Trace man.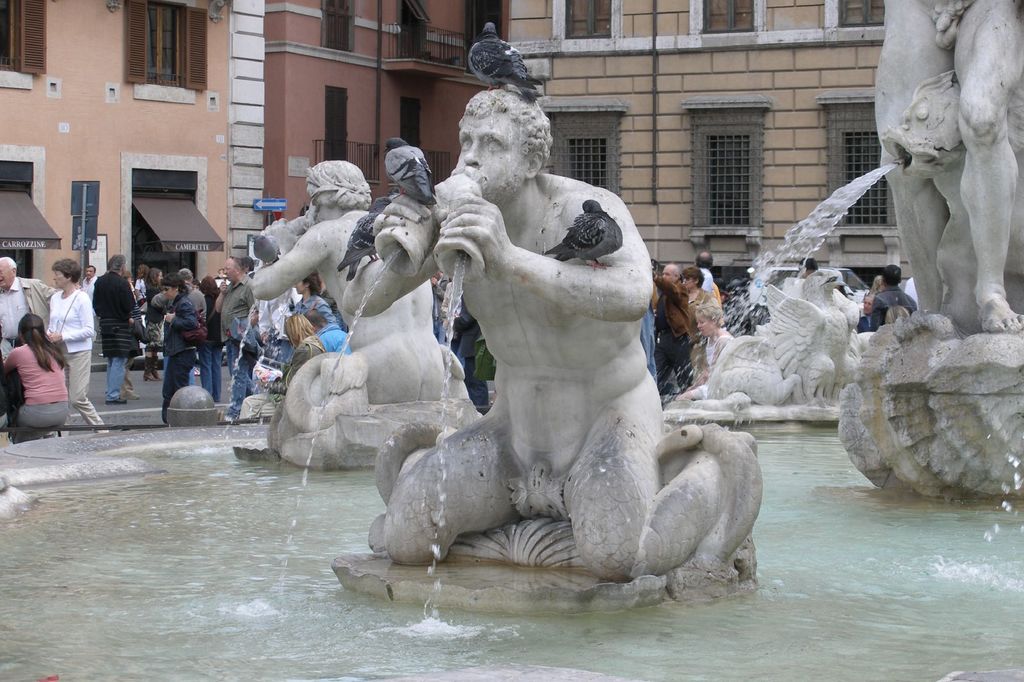
Traced to left=388, top=86, right=710, bottom=598.
